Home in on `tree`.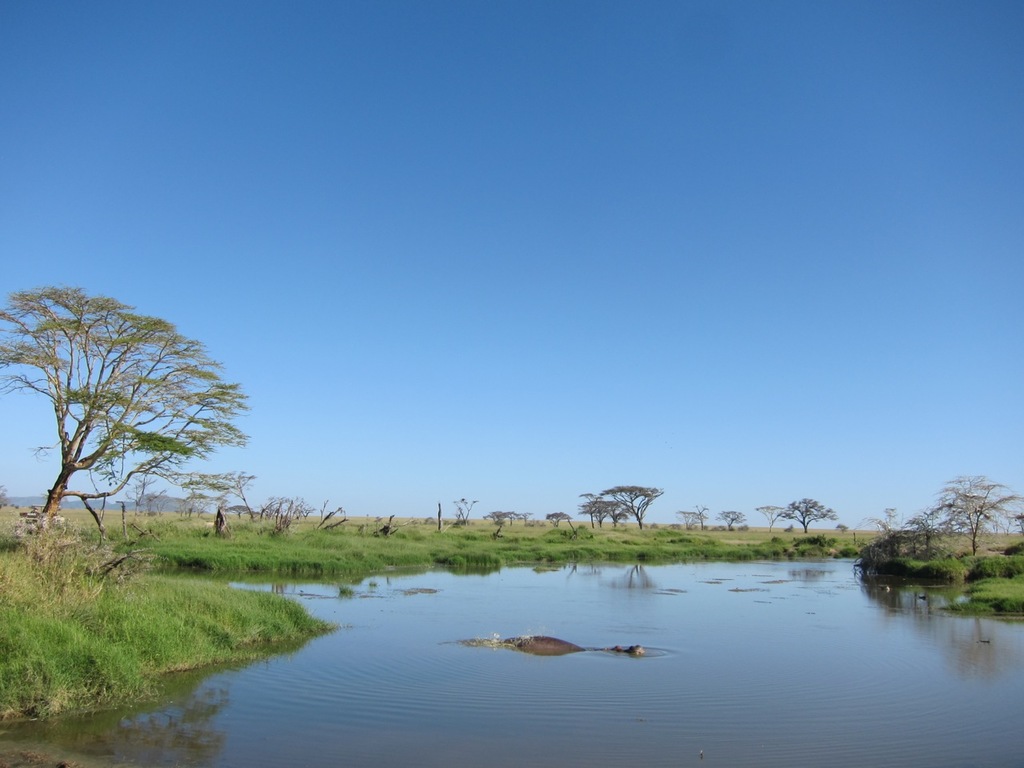
Homed in at BBox(192, 473, 254, 513).
